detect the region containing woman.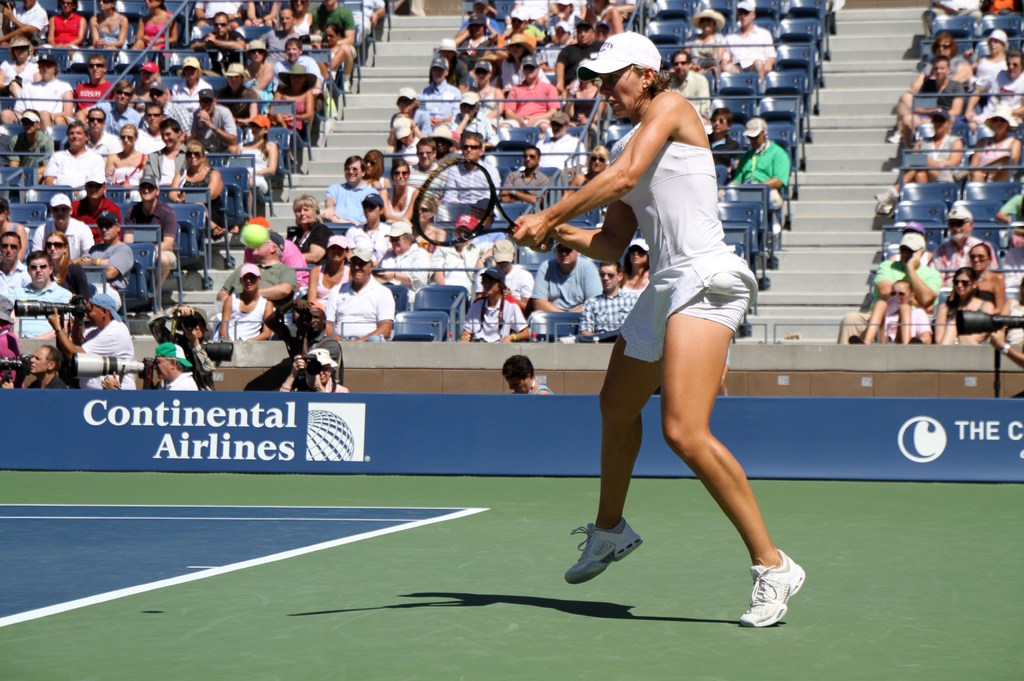
<box>584,0,626,38</box>.
